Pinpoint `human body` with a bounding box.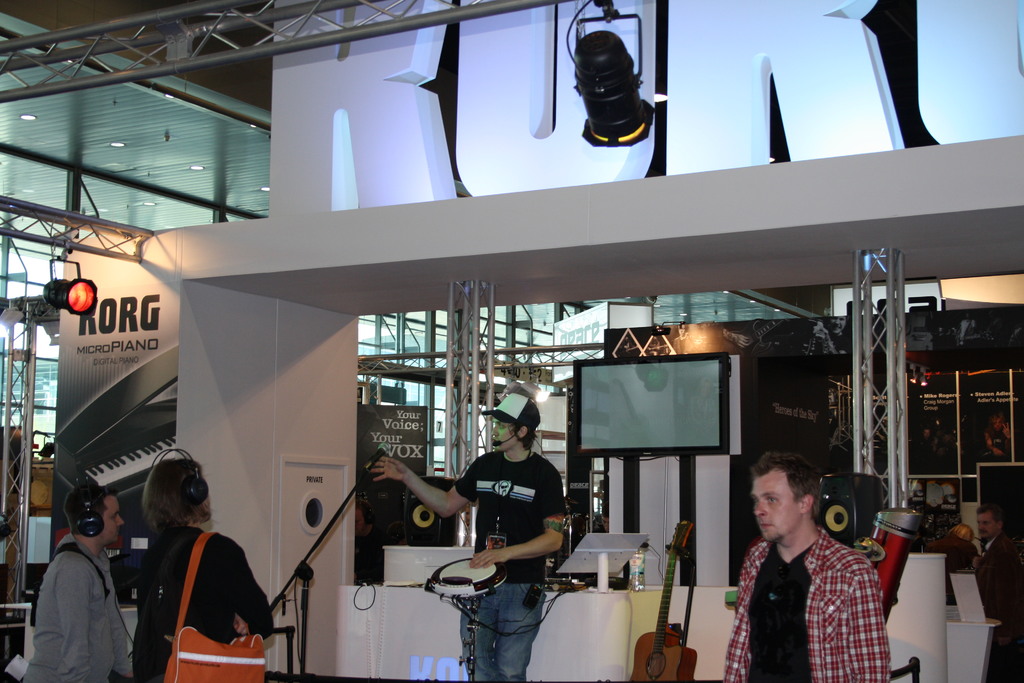
(722,450,883,682).
